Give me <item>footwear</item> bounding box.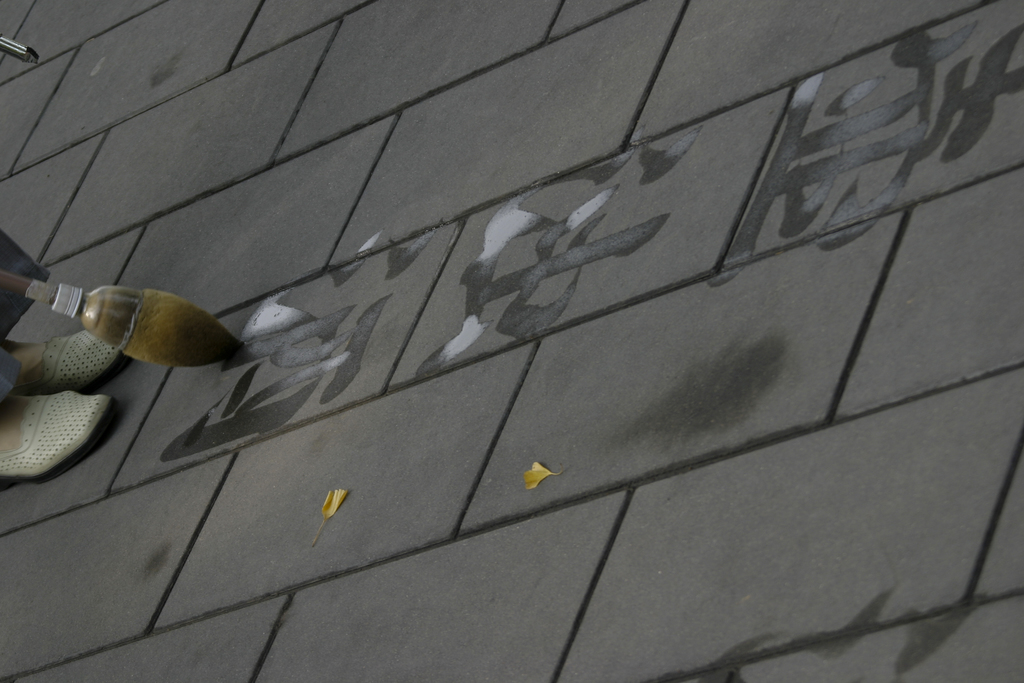
{"x1": 28, "y1": 331, "x2": 131, "y2": 387}.
